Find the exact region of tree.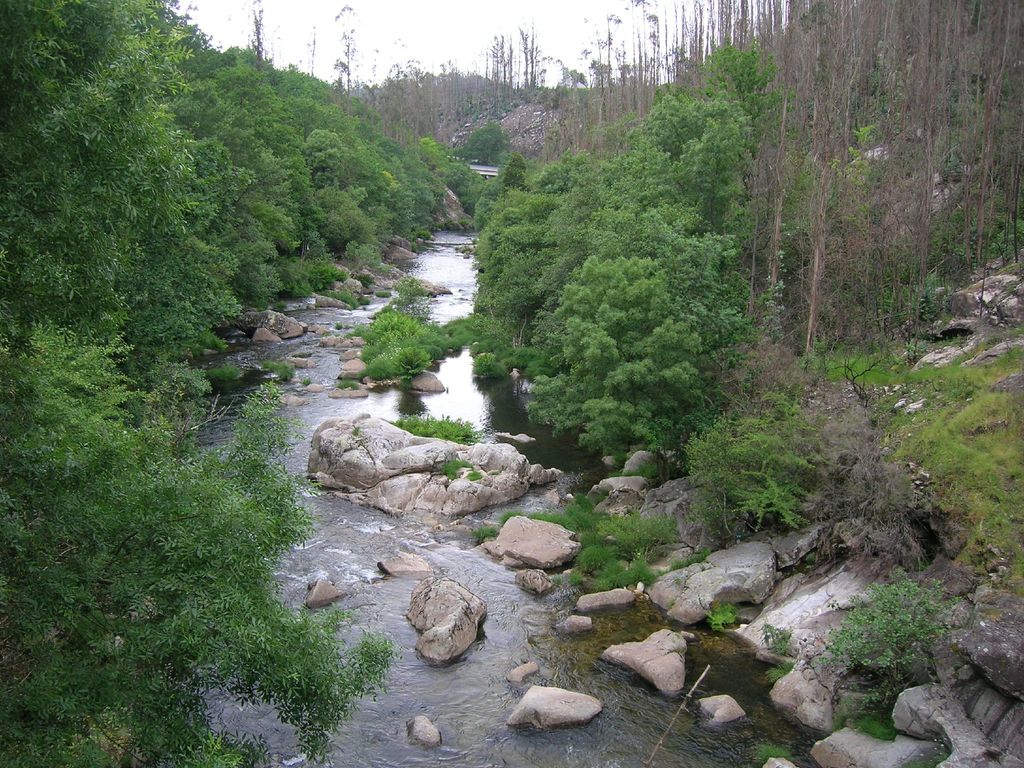
Exact region: {"x1": 0, "y1": 0, "x2": 473, "y2": 765}.
